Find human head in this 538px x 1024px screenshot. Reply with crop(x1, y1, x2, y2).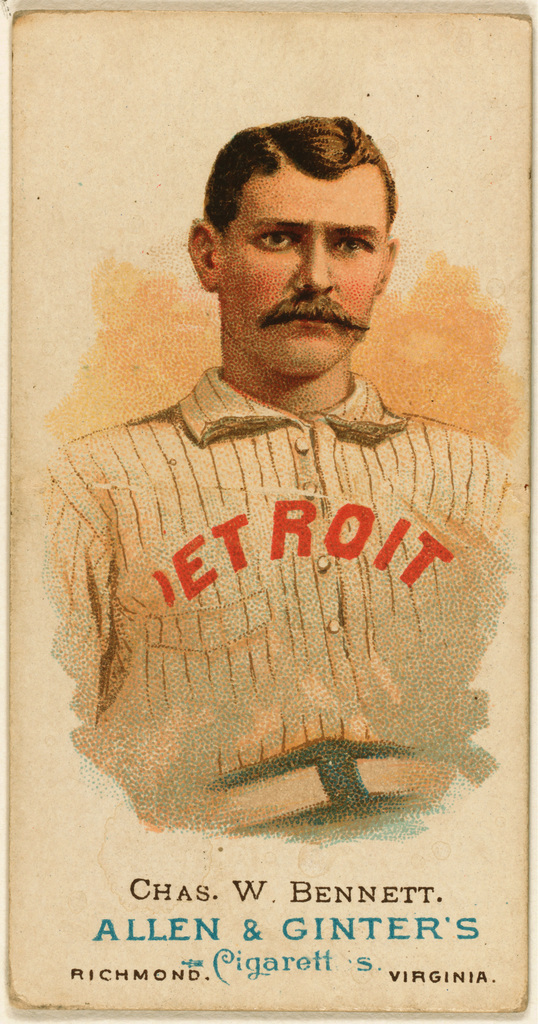
crop(177, 104, 415, 347).
